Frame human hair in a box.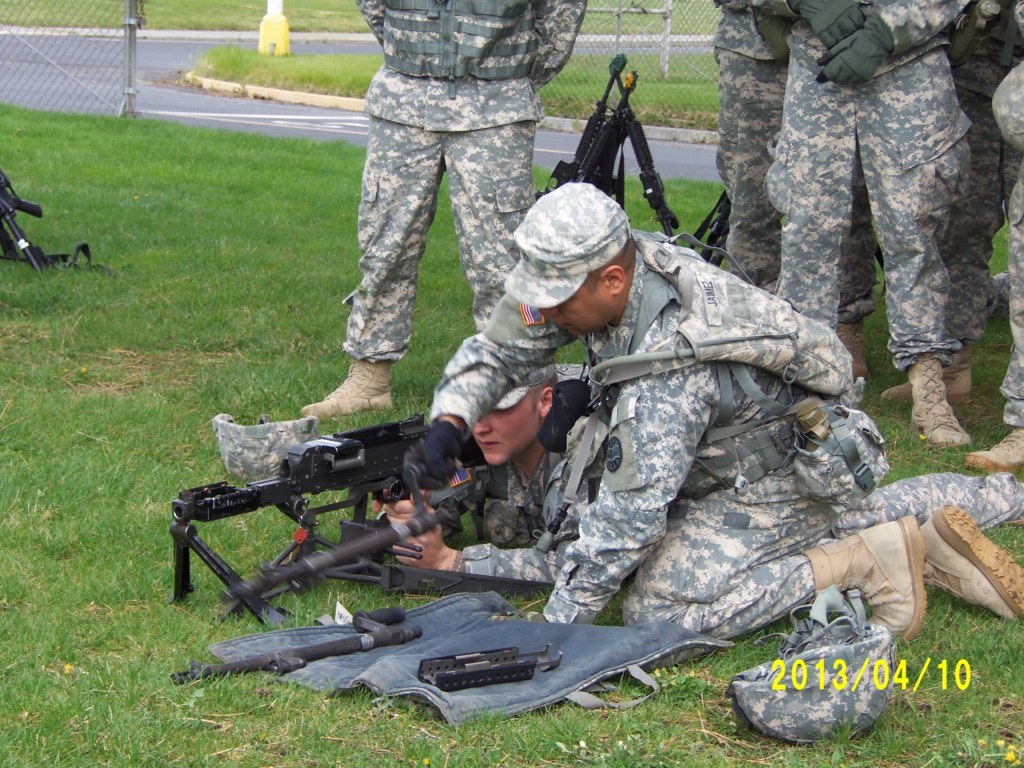
x1=529, y1=374, x2=558, y2=417.
